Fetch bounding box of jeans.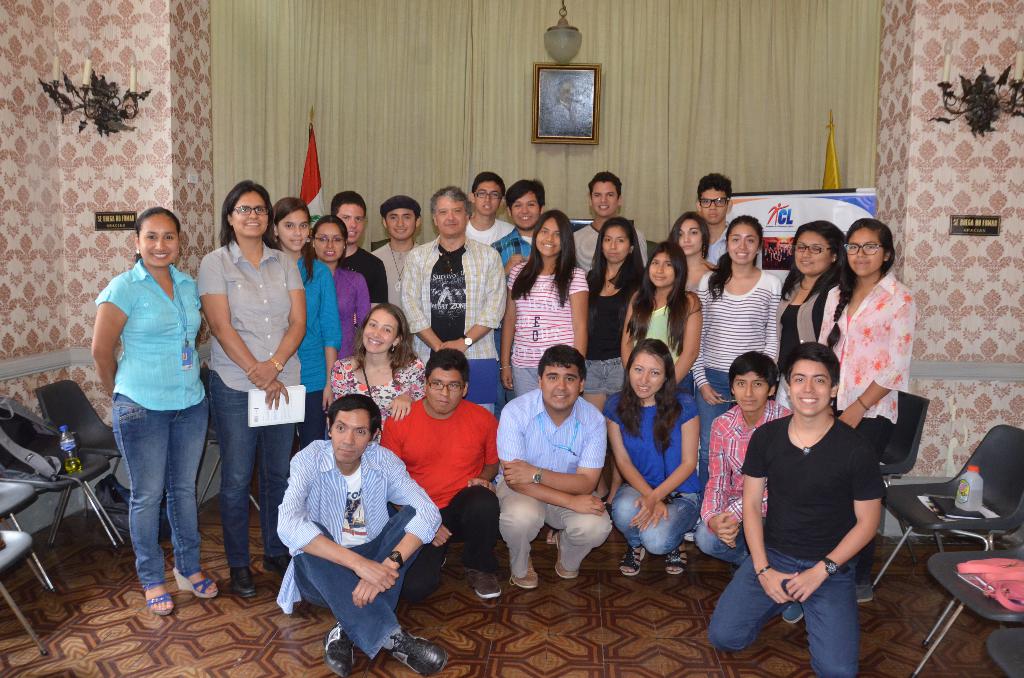
Bbox: <box>297,506,419,659</box>.
